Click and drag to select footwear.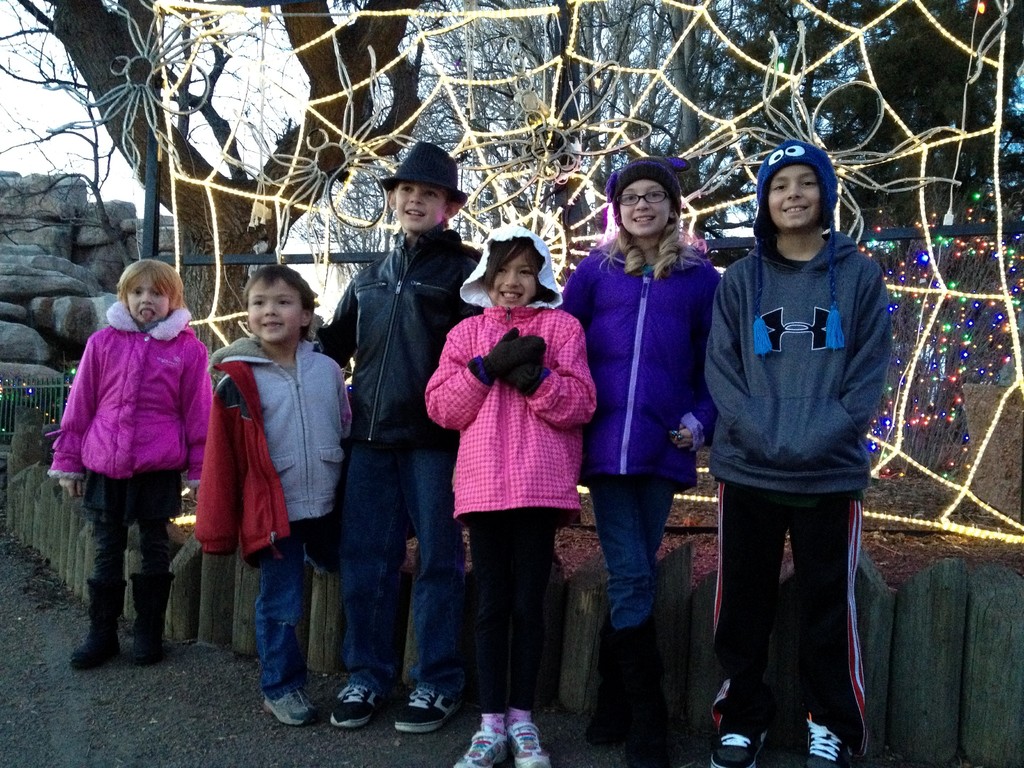
Selection: (259, 691, 317, 724).
